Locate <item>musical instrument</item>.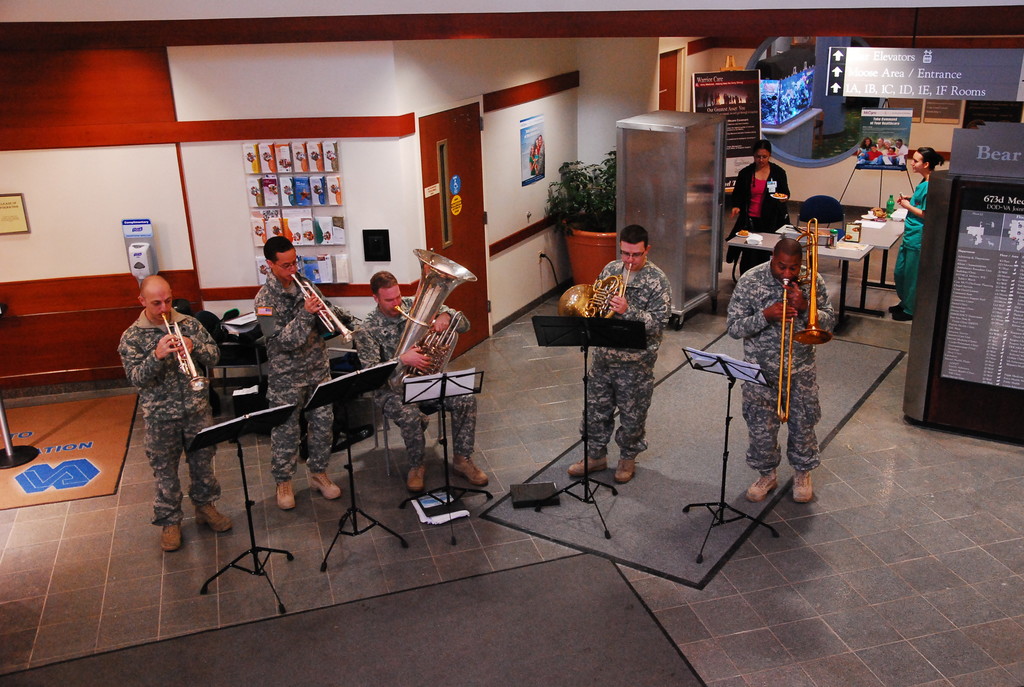
Bounding box: rect(774, 216, 837, 426).
